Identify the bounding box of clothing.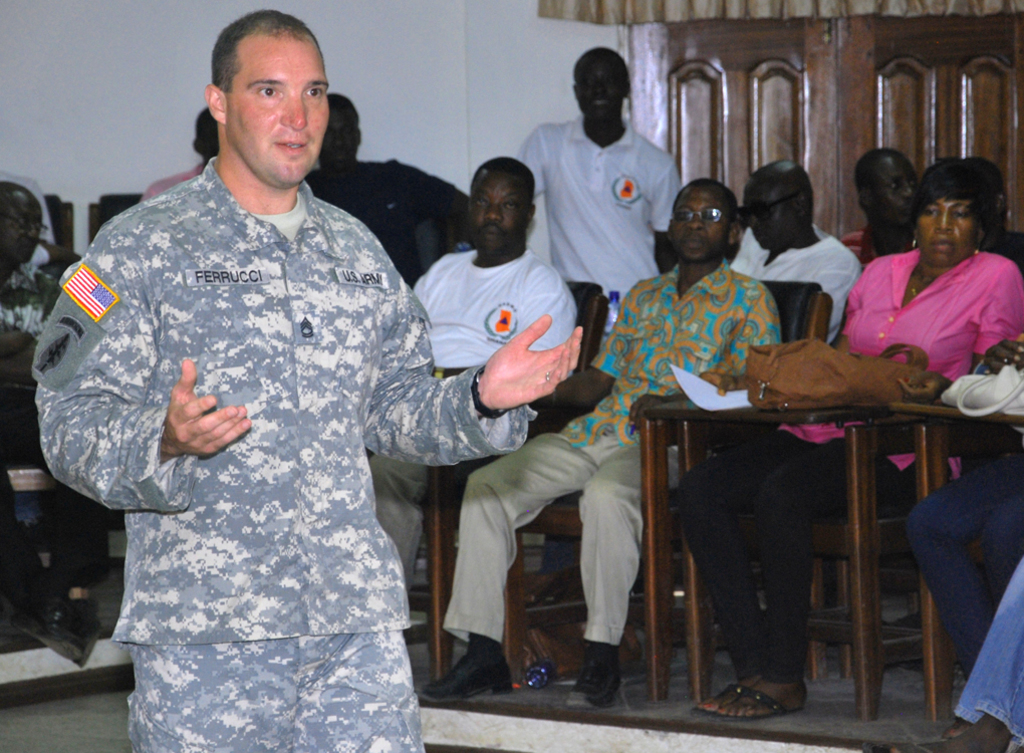
(960,557,1023,746).
